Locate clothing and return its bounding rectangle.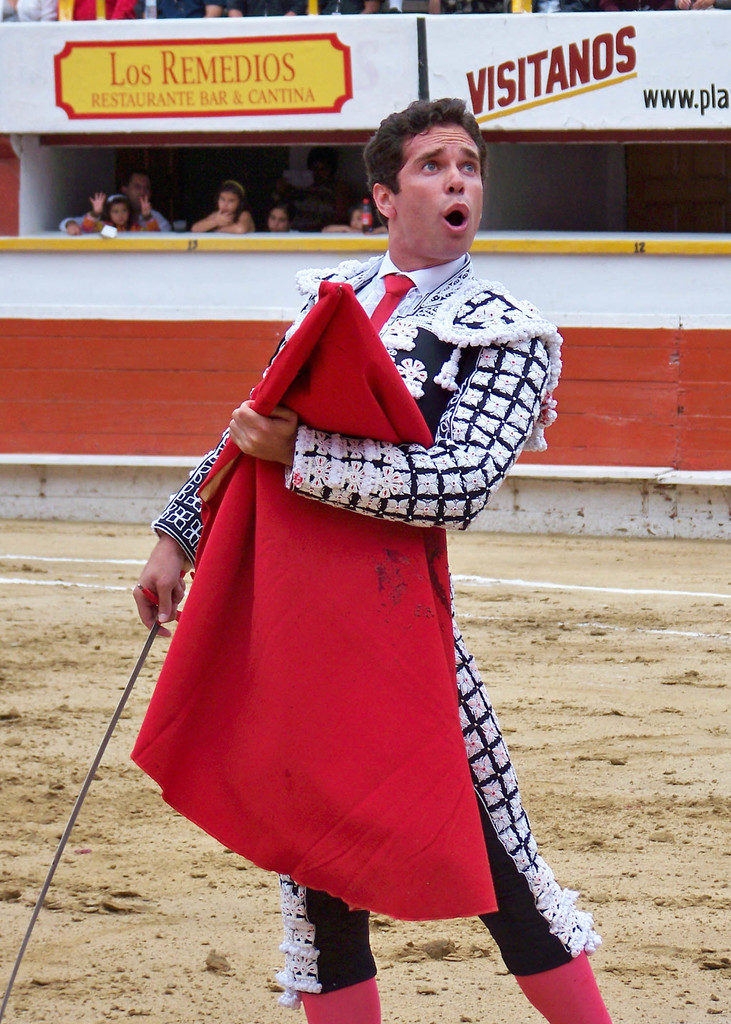
(left=131, top=221, right=172, bottom=225).
